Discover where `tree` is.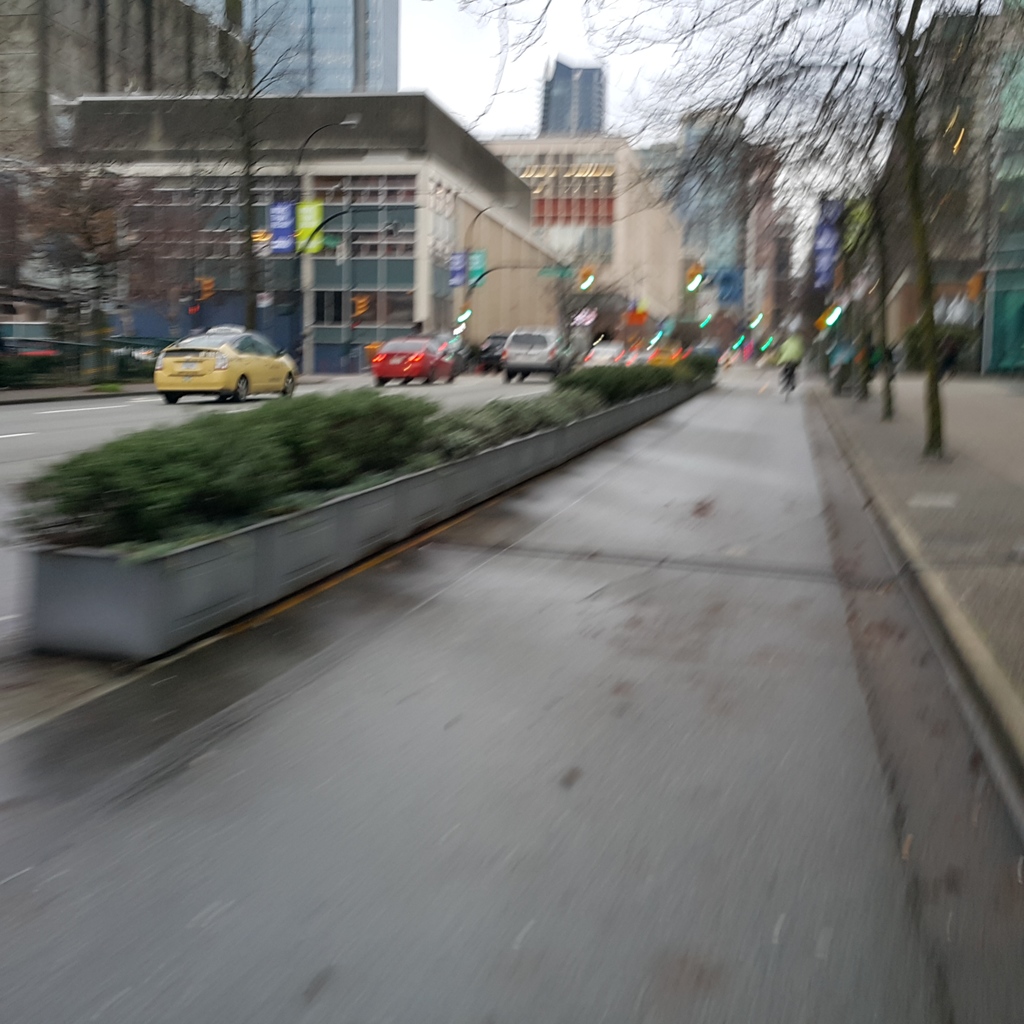
Discovered at 589/0/1002/449.
